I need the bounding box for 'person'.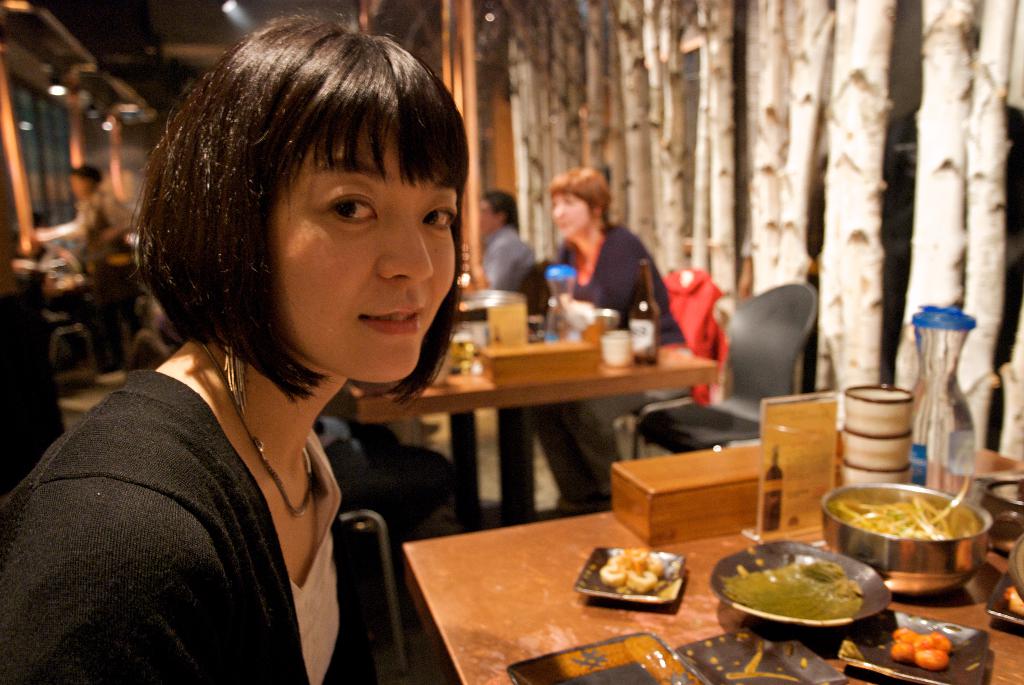
Here it is: BBox(56, 1, 484, 622).
